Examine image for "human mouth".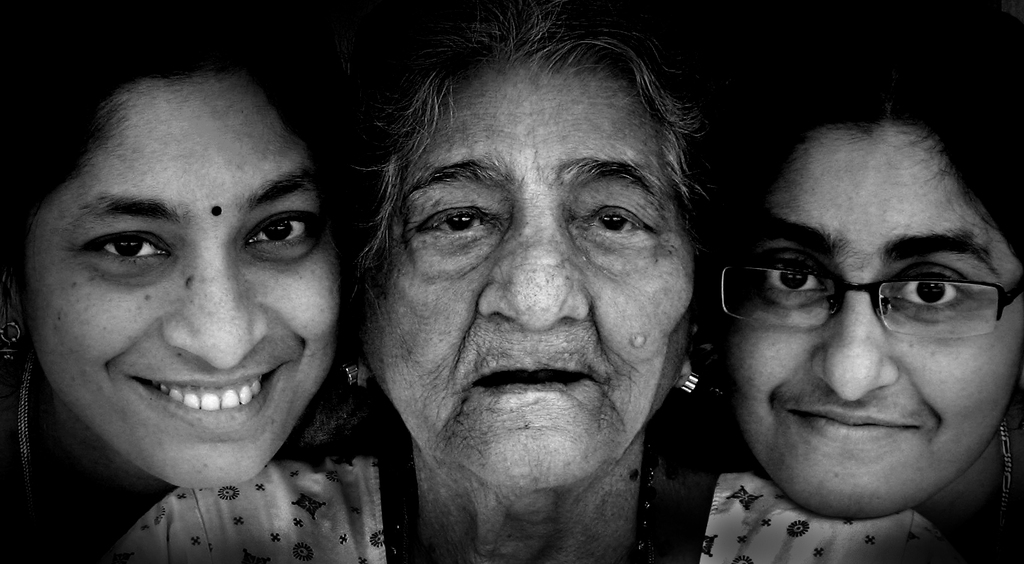
Examination result: box=[83, 360, 311, 446].
